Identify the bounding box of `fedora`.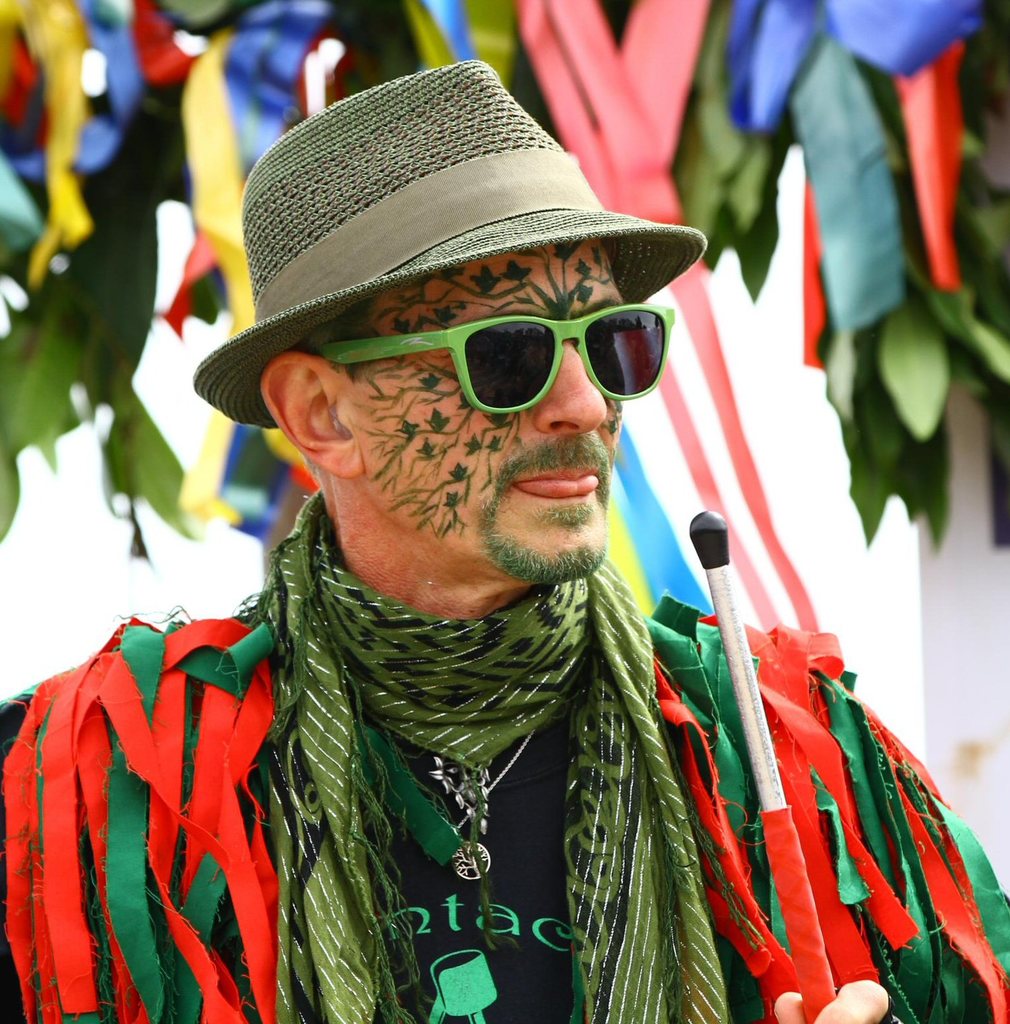
rect(189, 49, 704, 428).
